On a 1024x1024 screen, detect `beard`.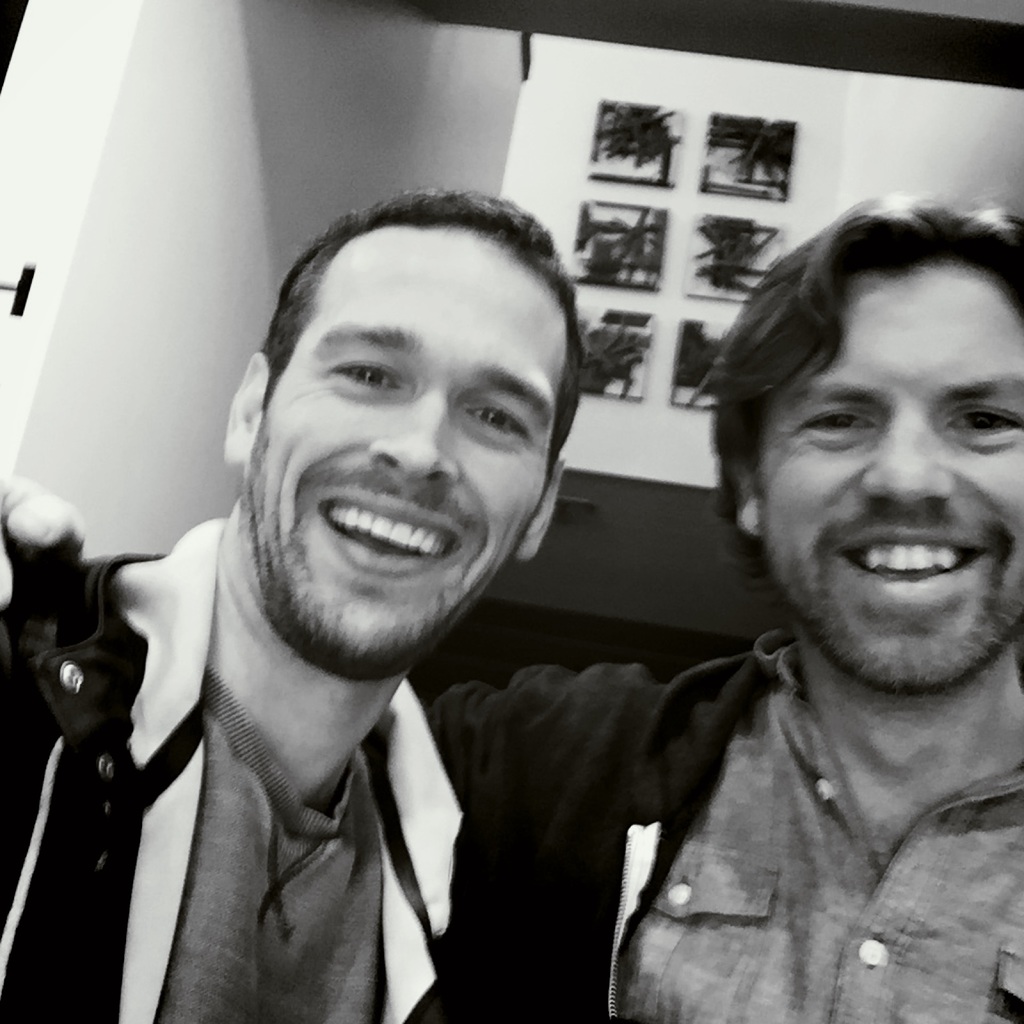
228, 421, 519, 677.
